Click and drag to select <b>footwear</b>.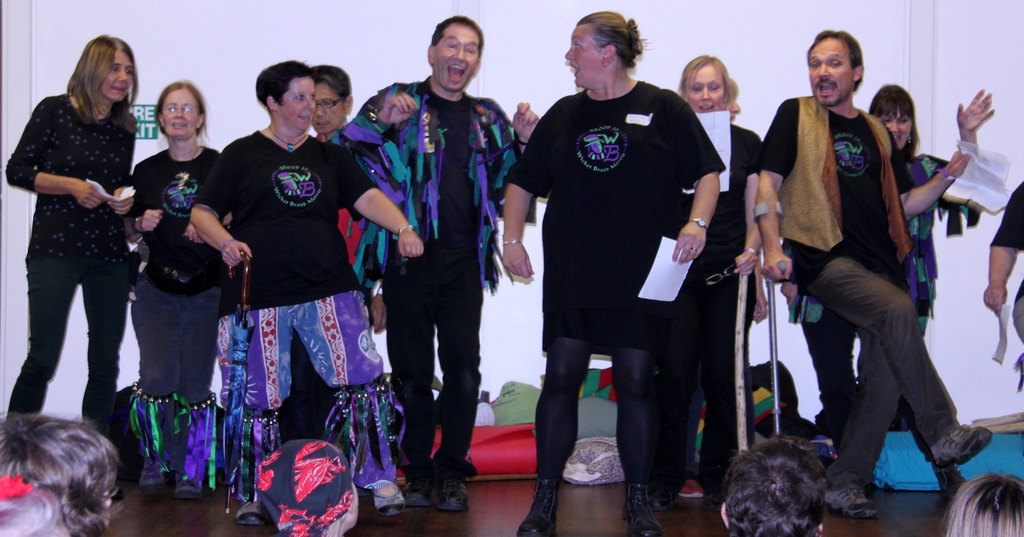
Selection: bbox(173, 476, 199, 502).
